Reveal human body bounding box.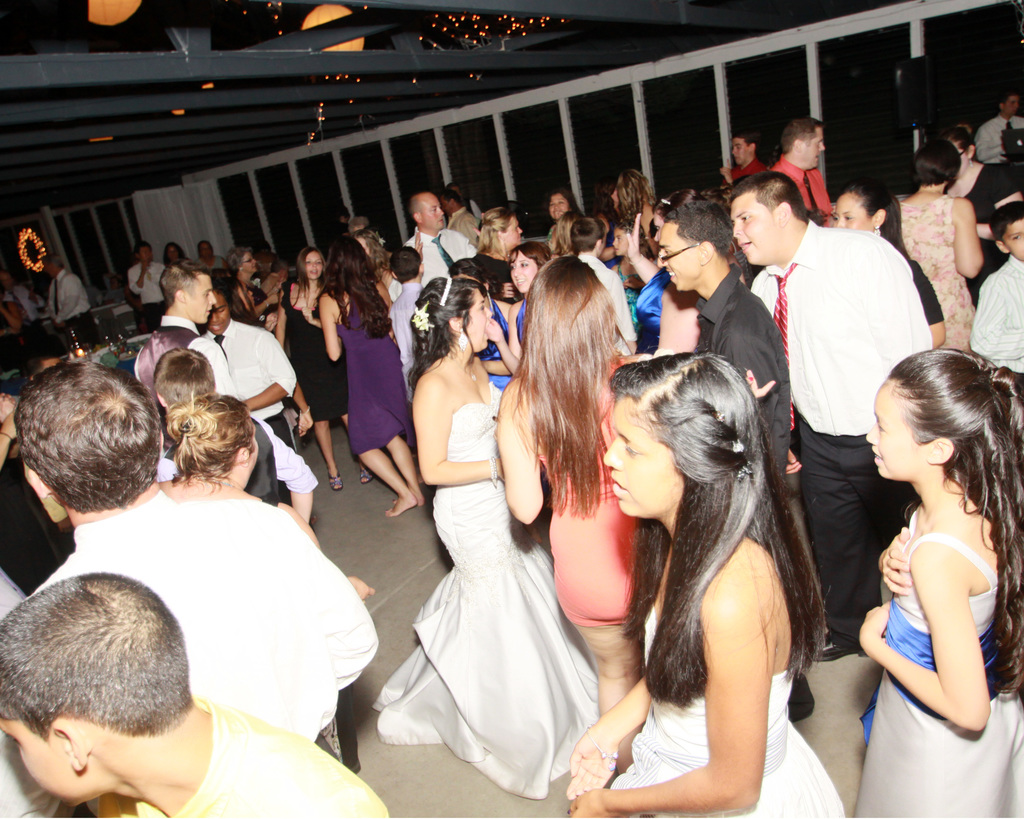
Revealed: locate(716, 130, 765, 185).
